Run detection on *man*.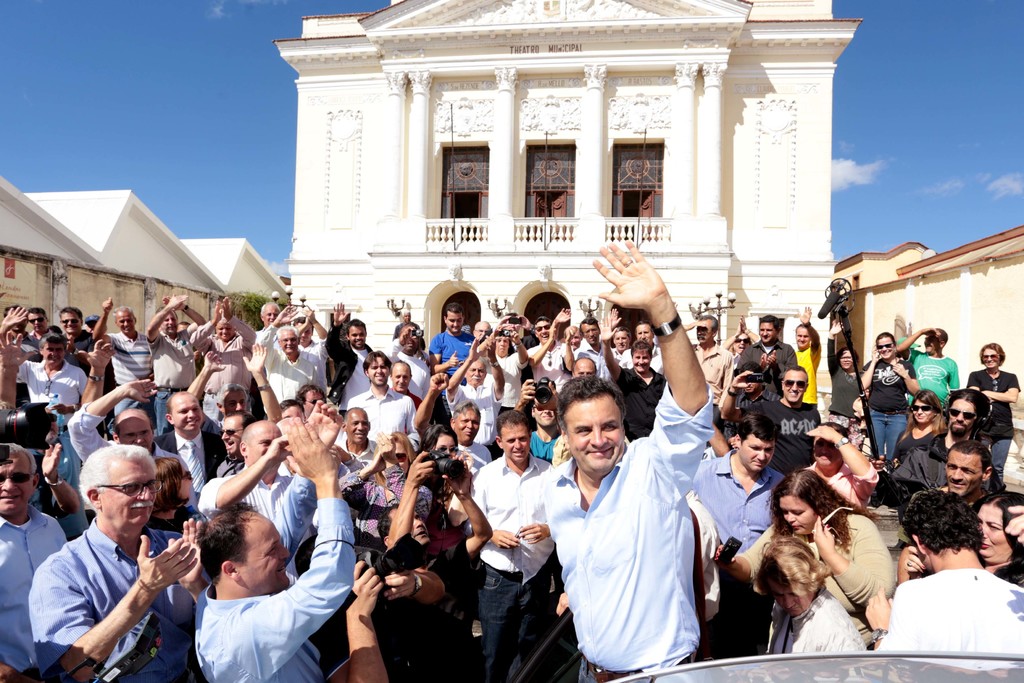
Result: 473:318:493:339.
